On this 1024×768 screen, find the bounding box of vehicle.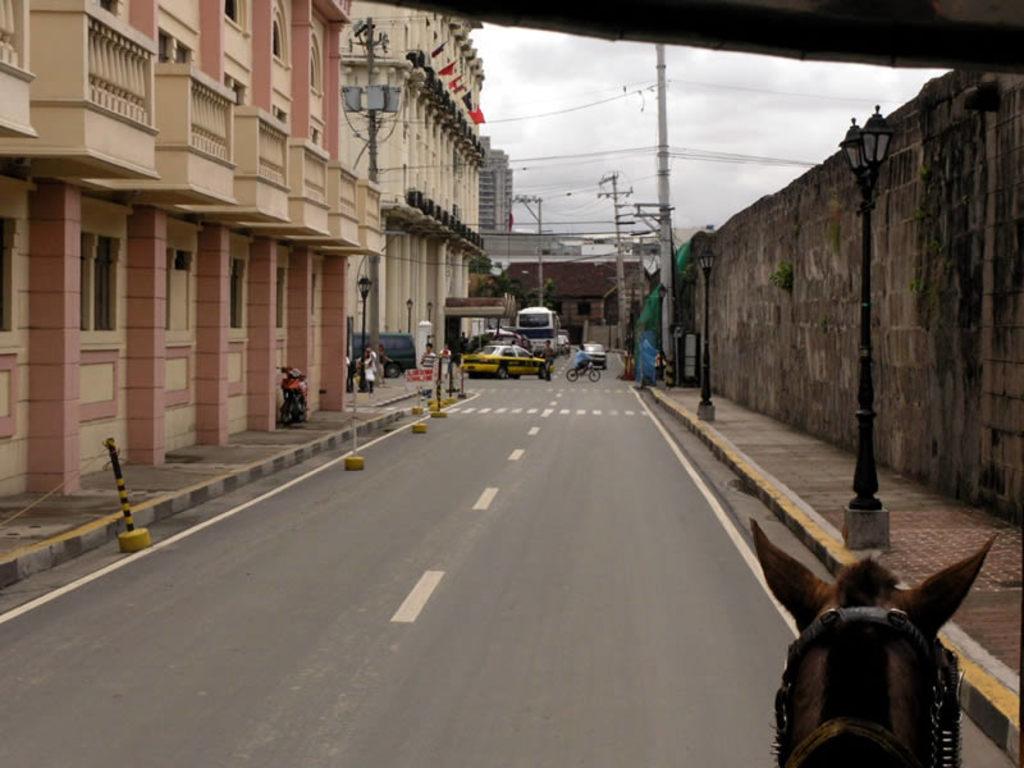
Bounding box: region(556, 326, 570, 348).
